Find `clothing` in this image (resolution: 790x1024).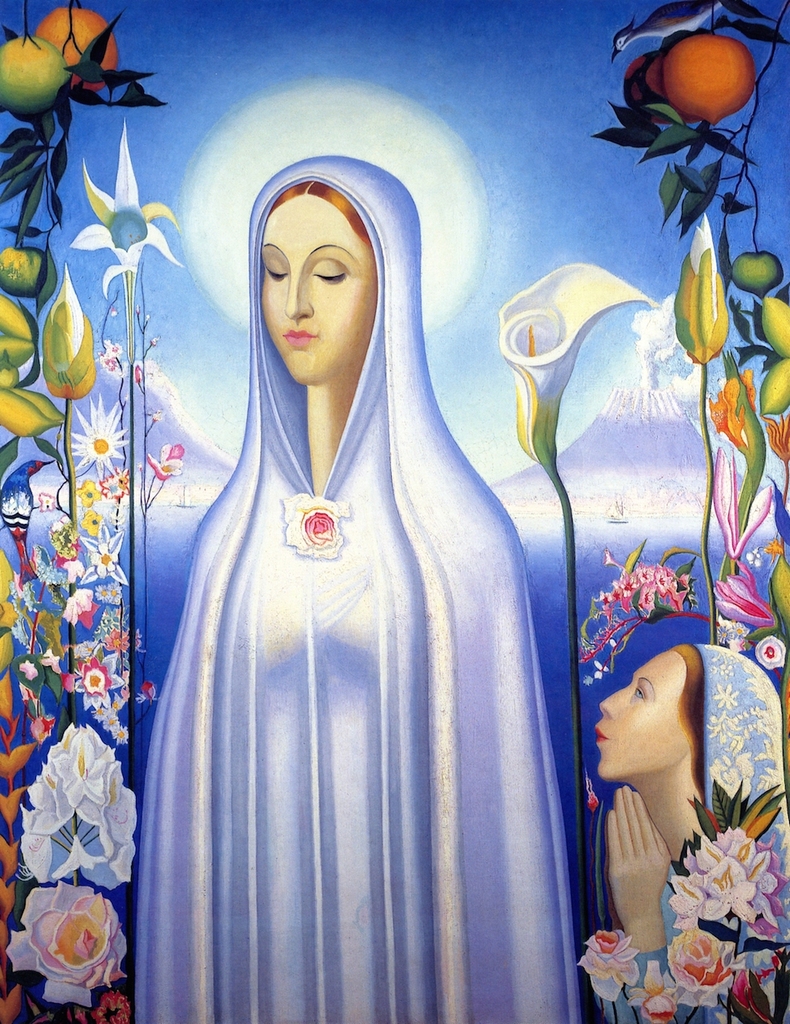
box=[116, 269, 554, 983].
